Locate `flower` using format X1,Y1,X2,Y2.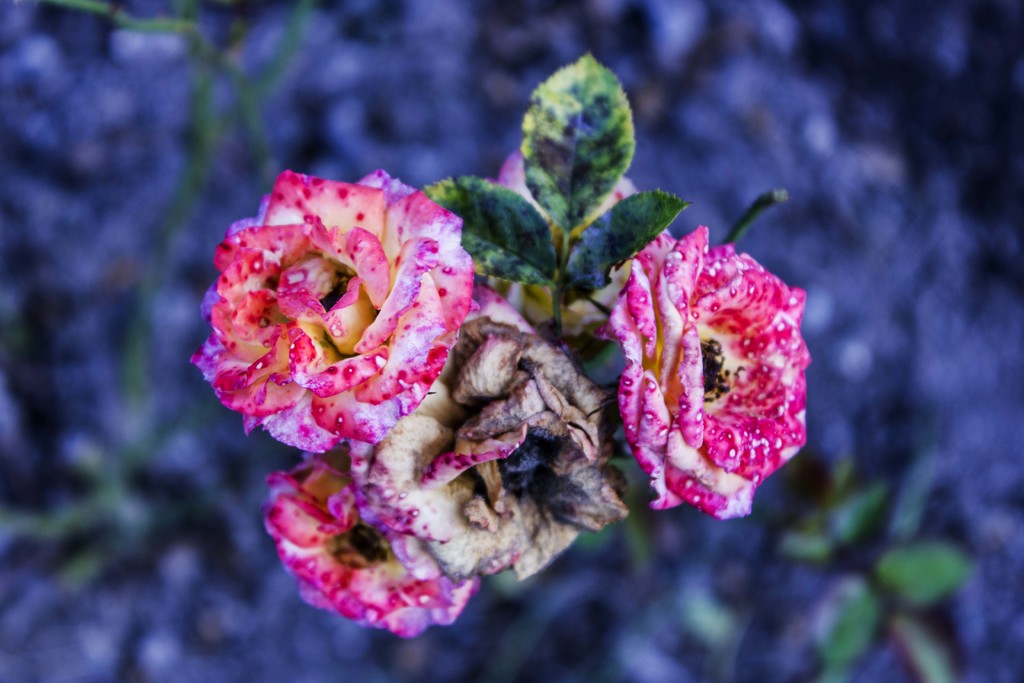
190,172,479,451.
